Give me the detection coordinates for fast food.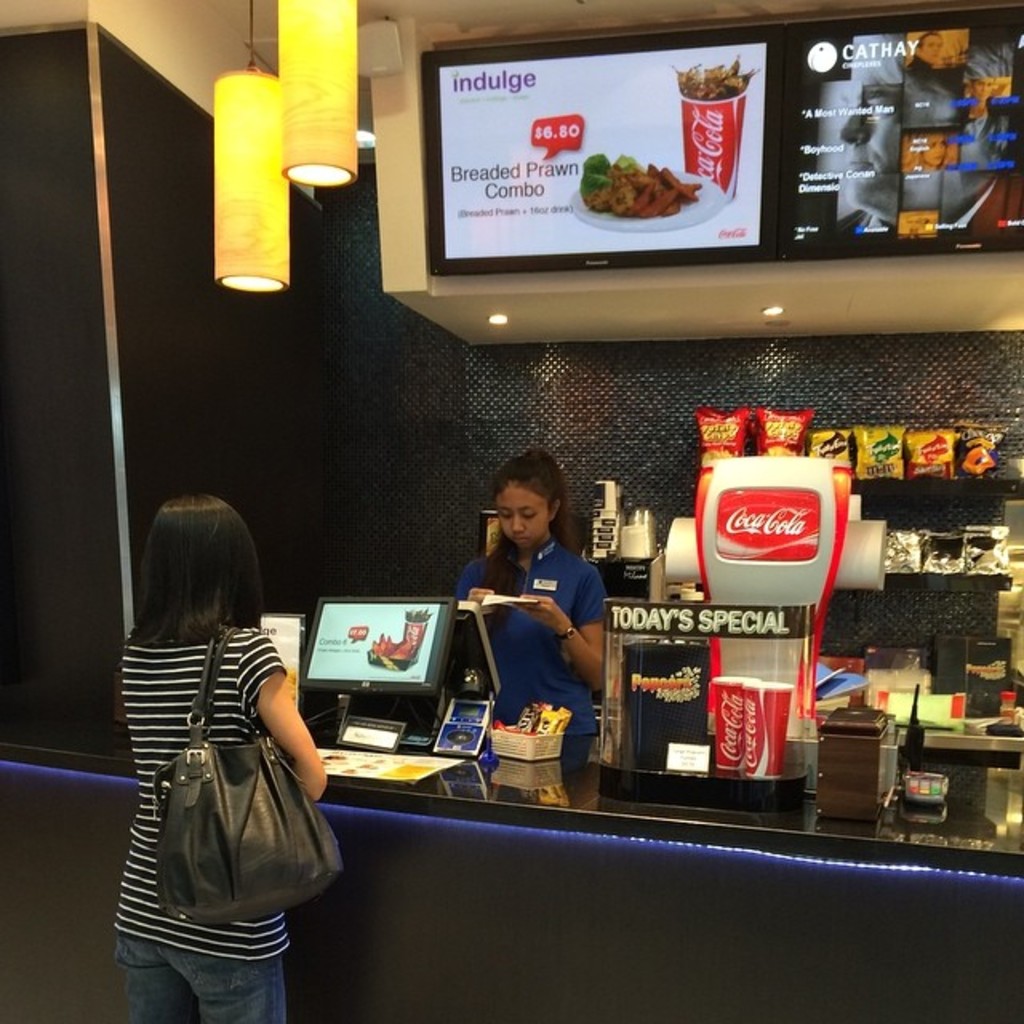
detection(576, 150, 702, 221).
